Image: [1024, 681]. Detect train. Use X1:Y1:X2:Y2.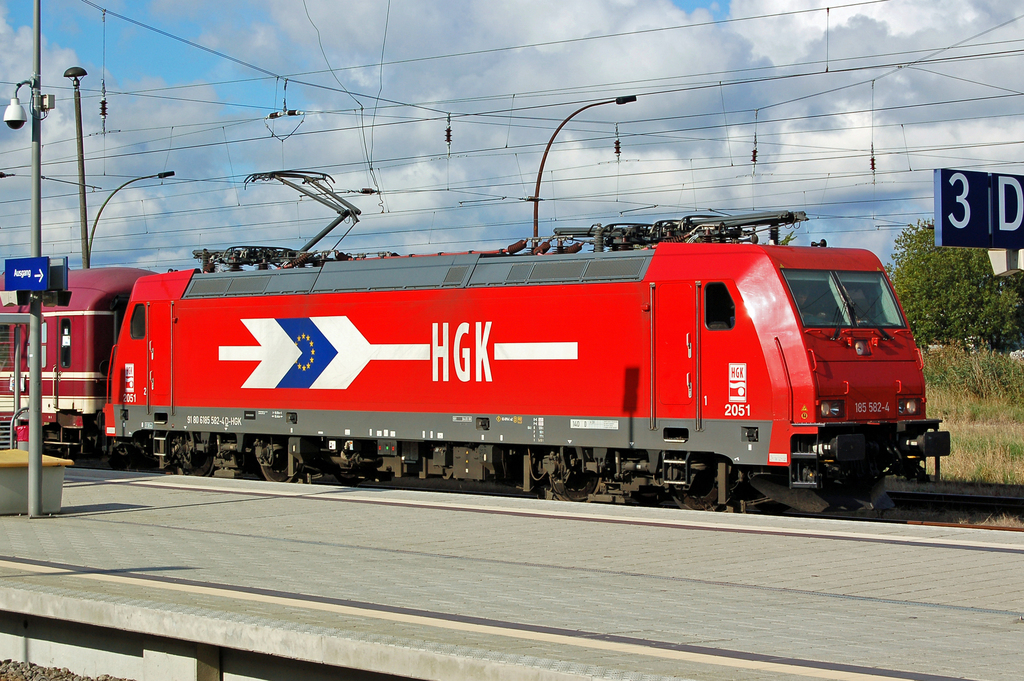
0:172:950:520.
